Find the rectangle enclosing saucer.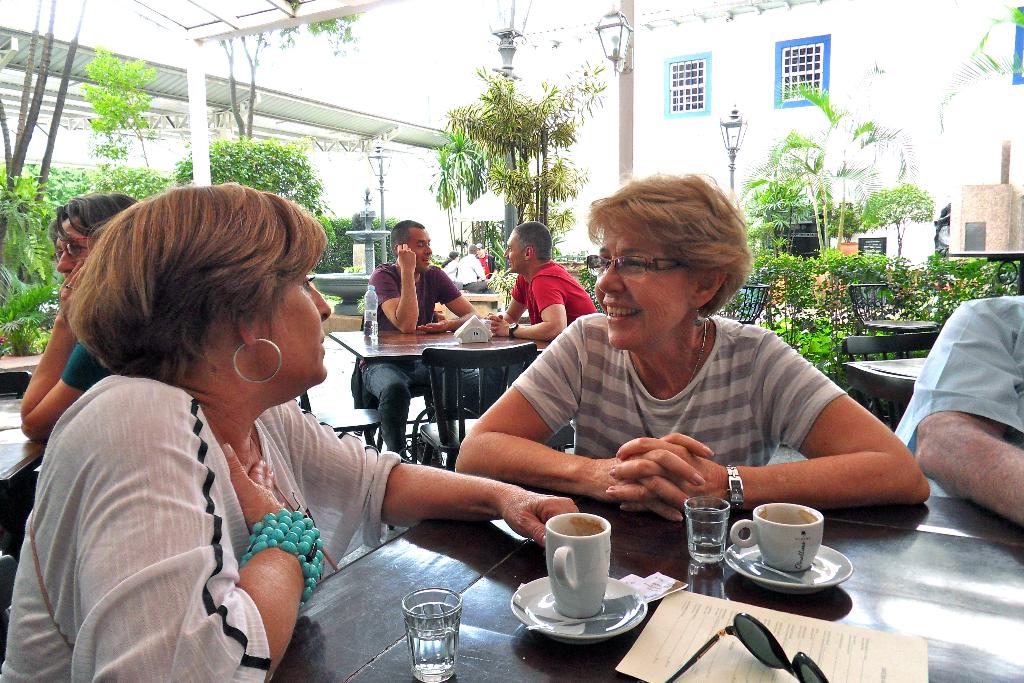
crop(721, 538, 855, 593).
